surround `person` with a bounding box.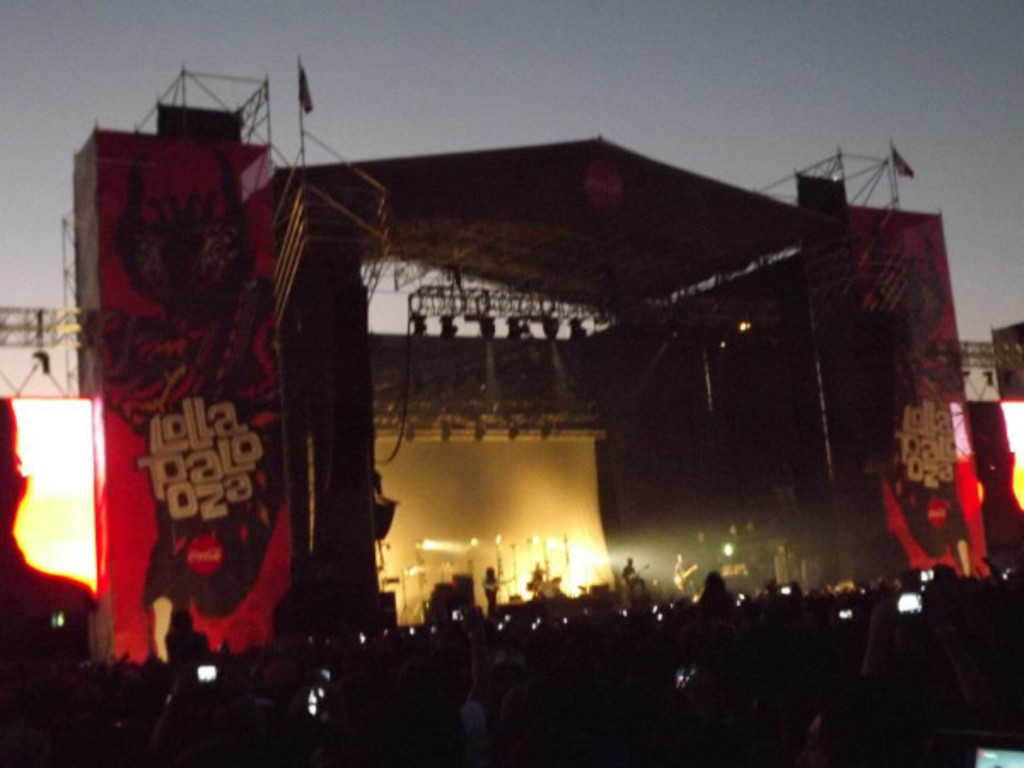
locate(623, 560, 647, 601).
